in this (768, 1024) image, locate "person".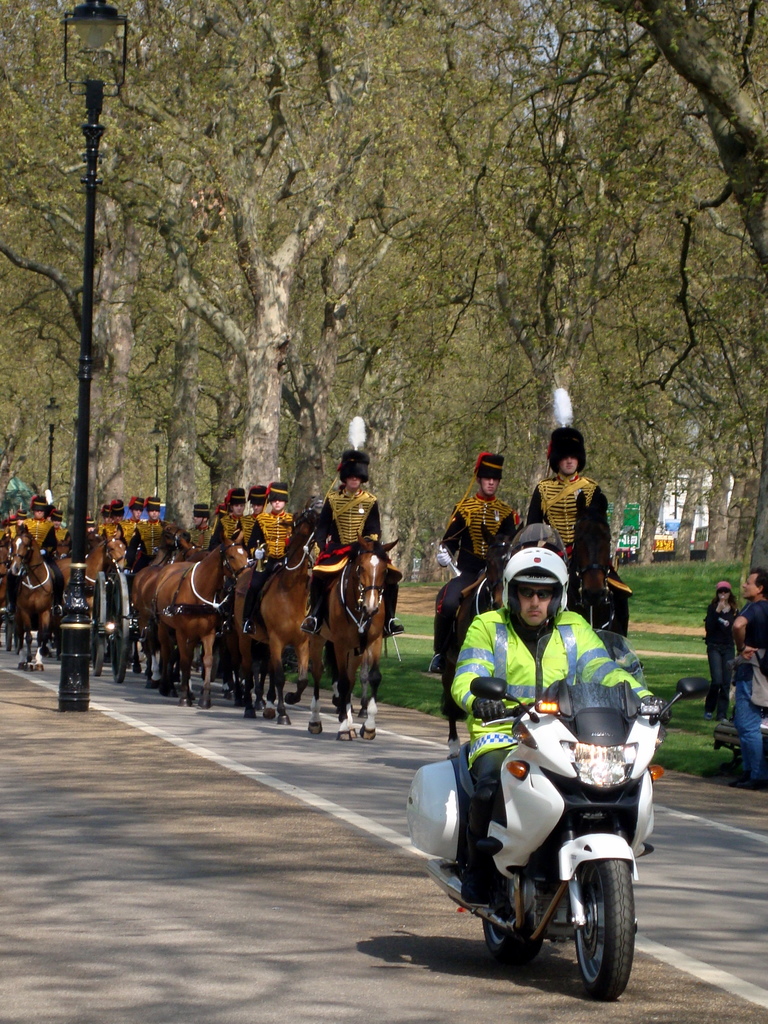
Bounding box: region(446, 547, 674, 907).
